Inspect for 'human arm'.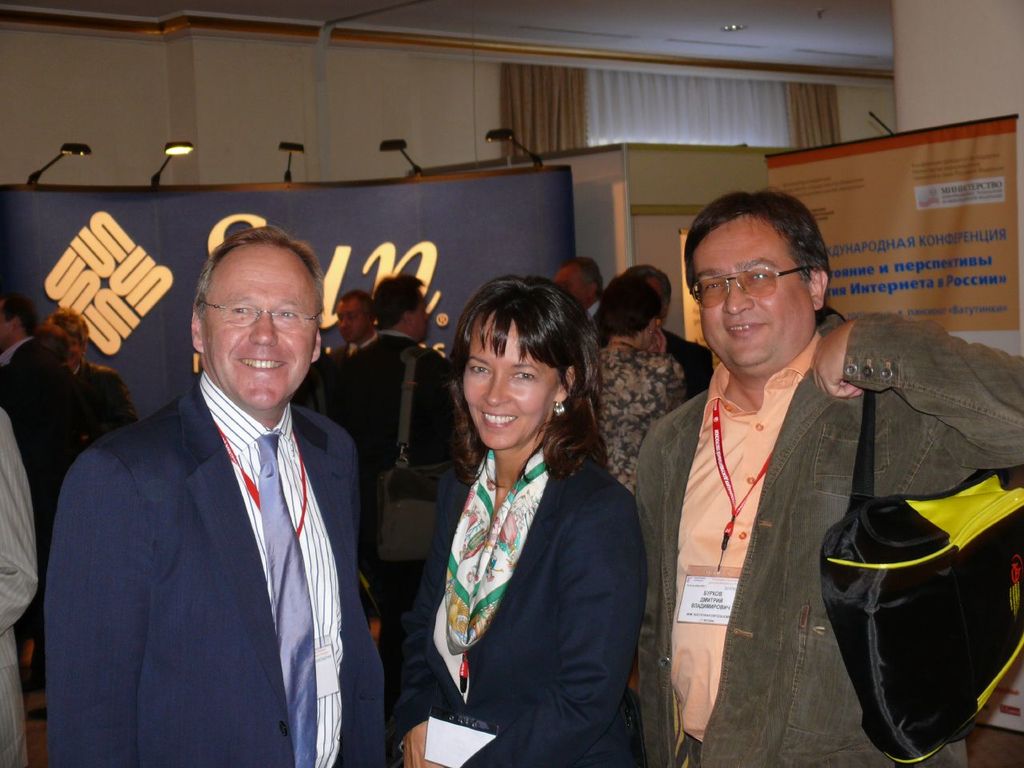
Inspection: BBox(805, 314, 1023, 508).
